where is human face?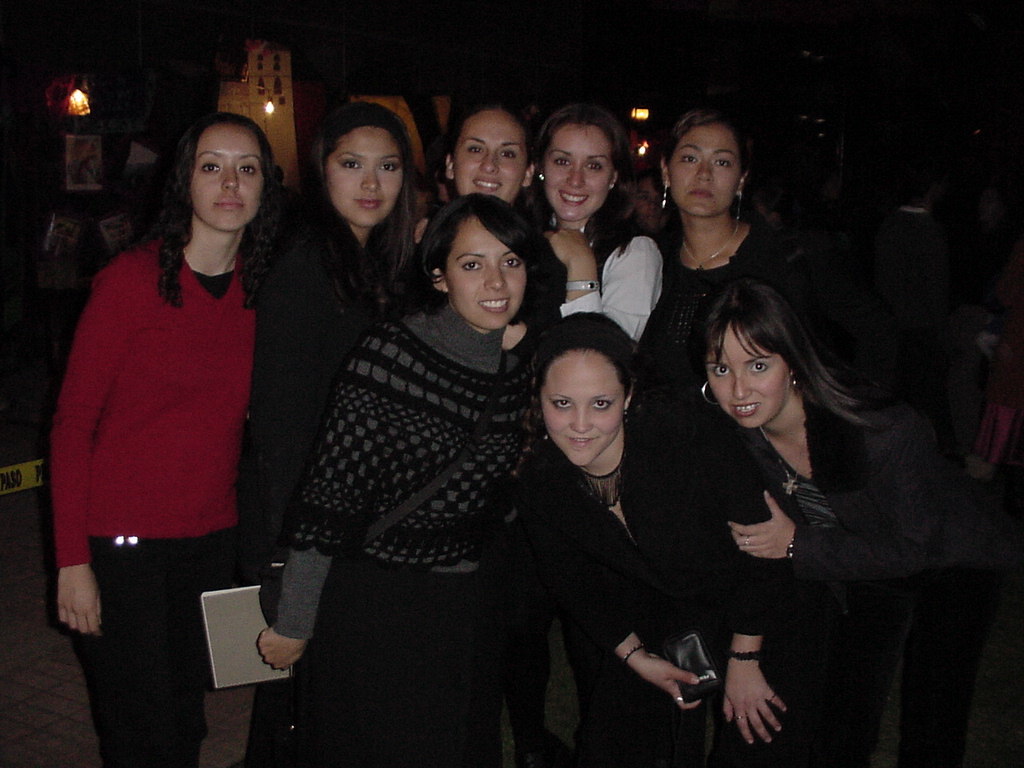
<bbox>669, 125, 743, 221</bbox>.
